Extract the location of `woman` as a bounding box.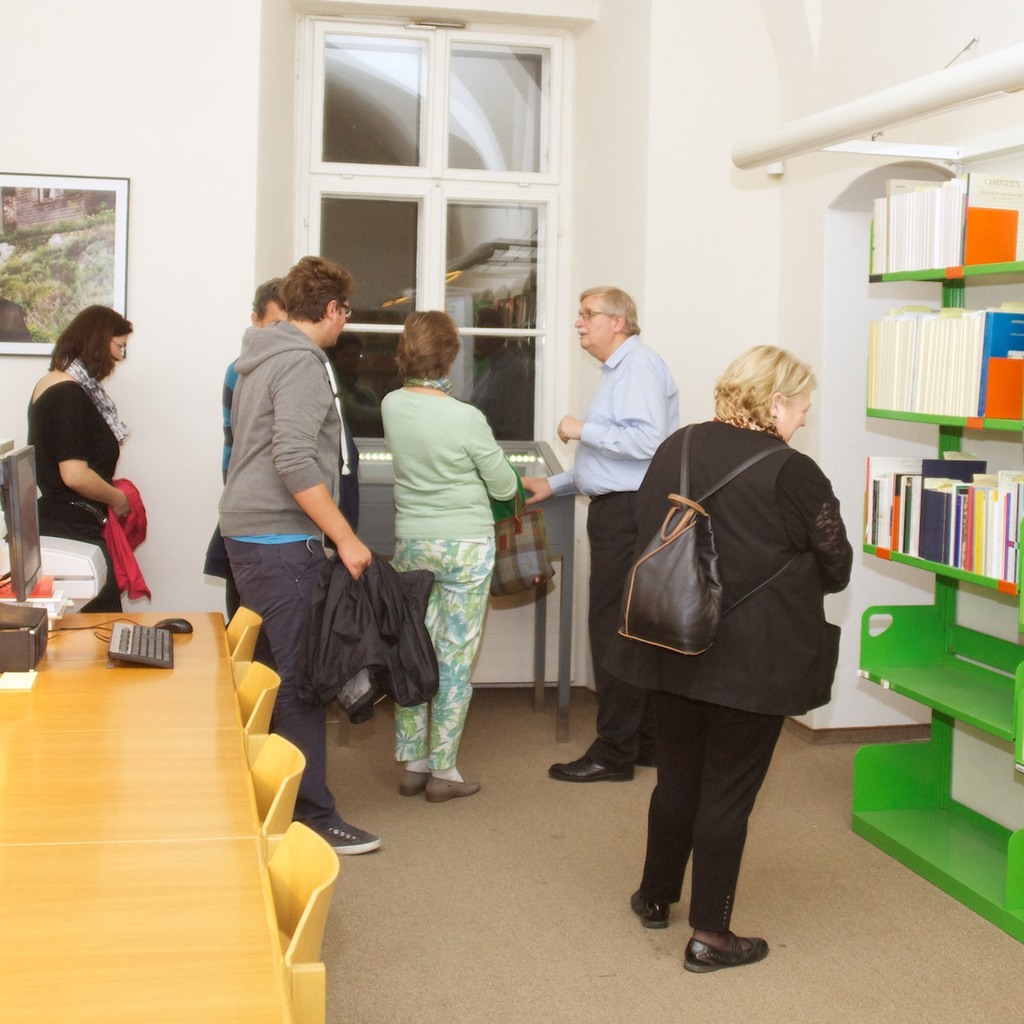
bbox=(17, 282, 154, 624).
